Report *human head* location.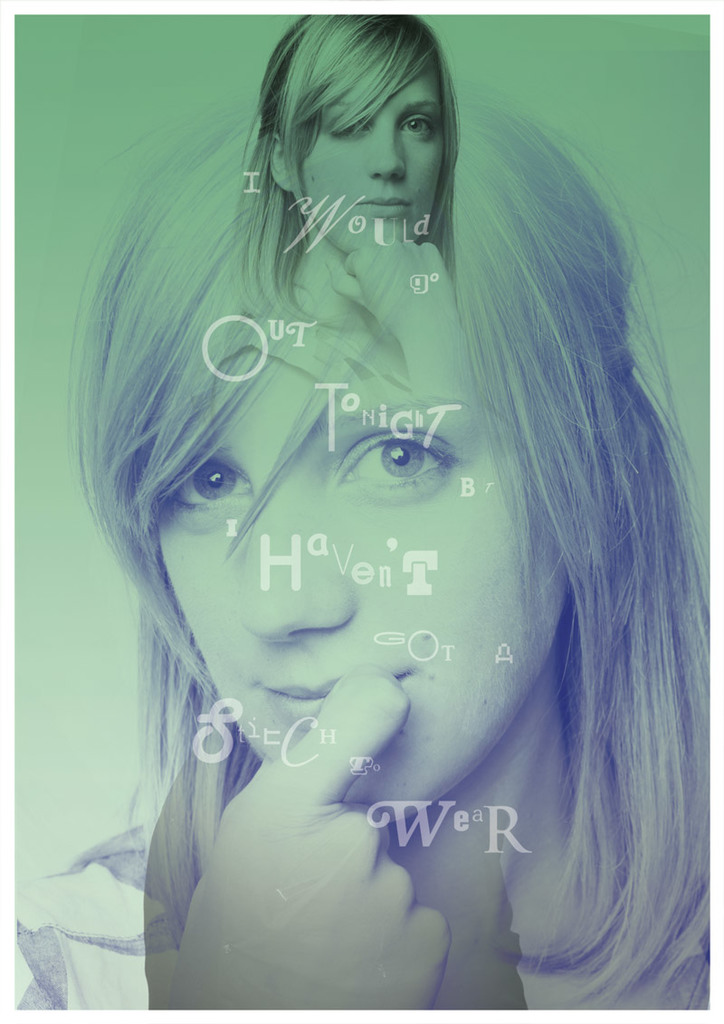
Report: 55:81:706:833.
